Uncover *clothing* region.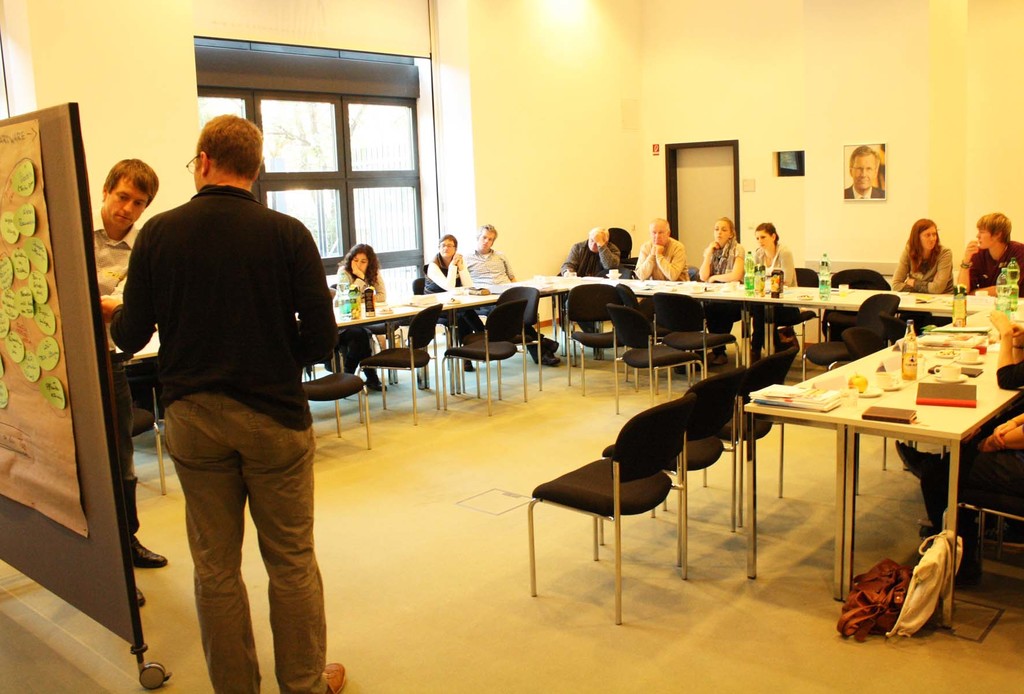
Uncovered: (114,122,337,639).
